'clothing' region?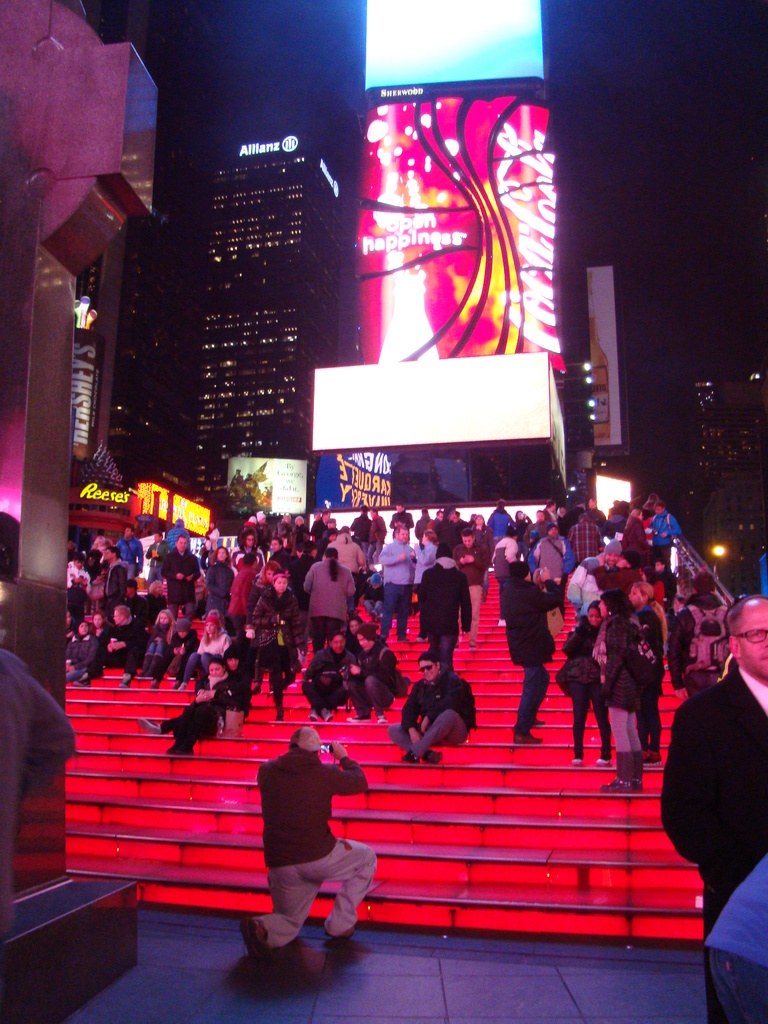
666, 612, 694, 682
